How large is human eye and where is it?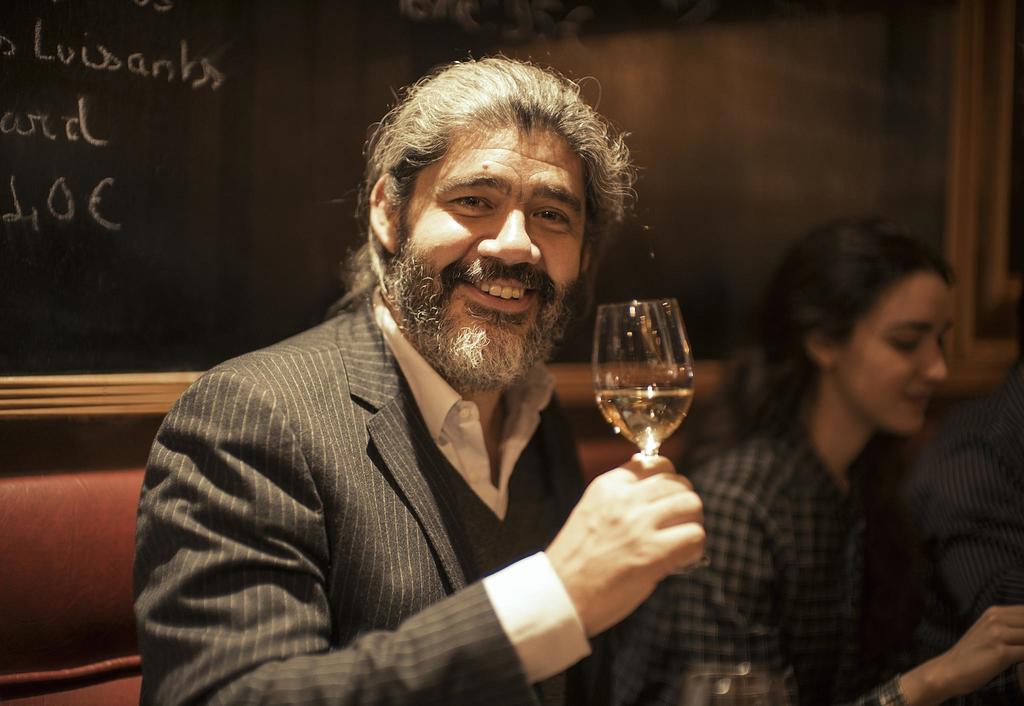
Bounding box: 446 186 499 216.
